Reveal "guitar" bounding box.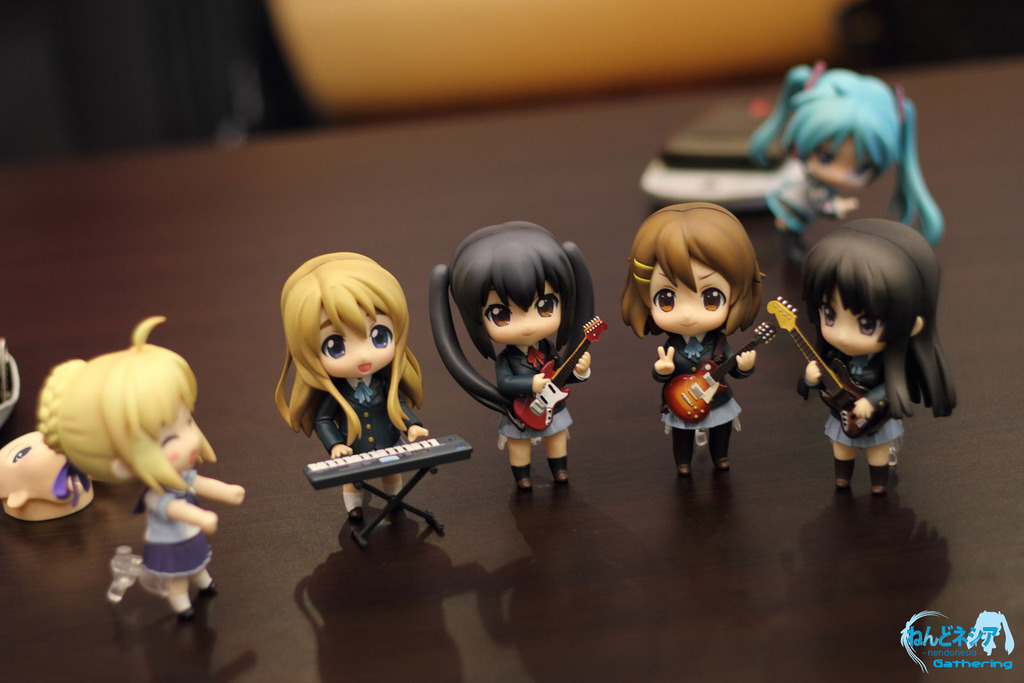
Revealed: pyautogui.locateOnScreen(664, 322, 778, 423).
